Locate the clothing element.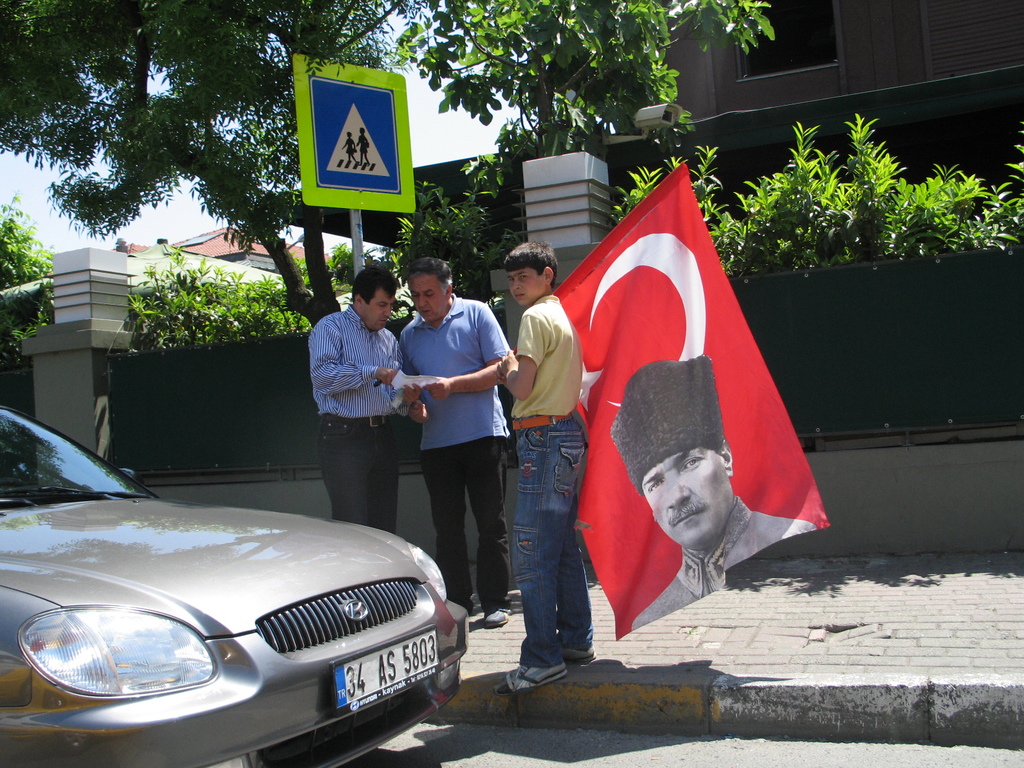
Element bbox: region(300, 263, 410, 541).
